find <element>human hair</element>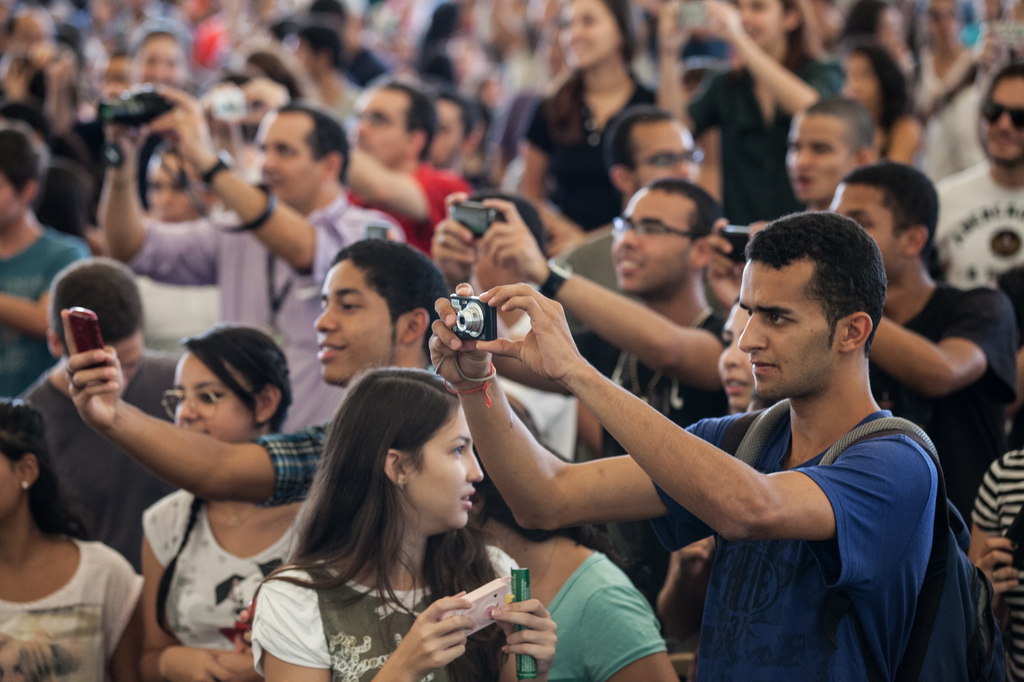
Rect(842, 161, 940, 262)
